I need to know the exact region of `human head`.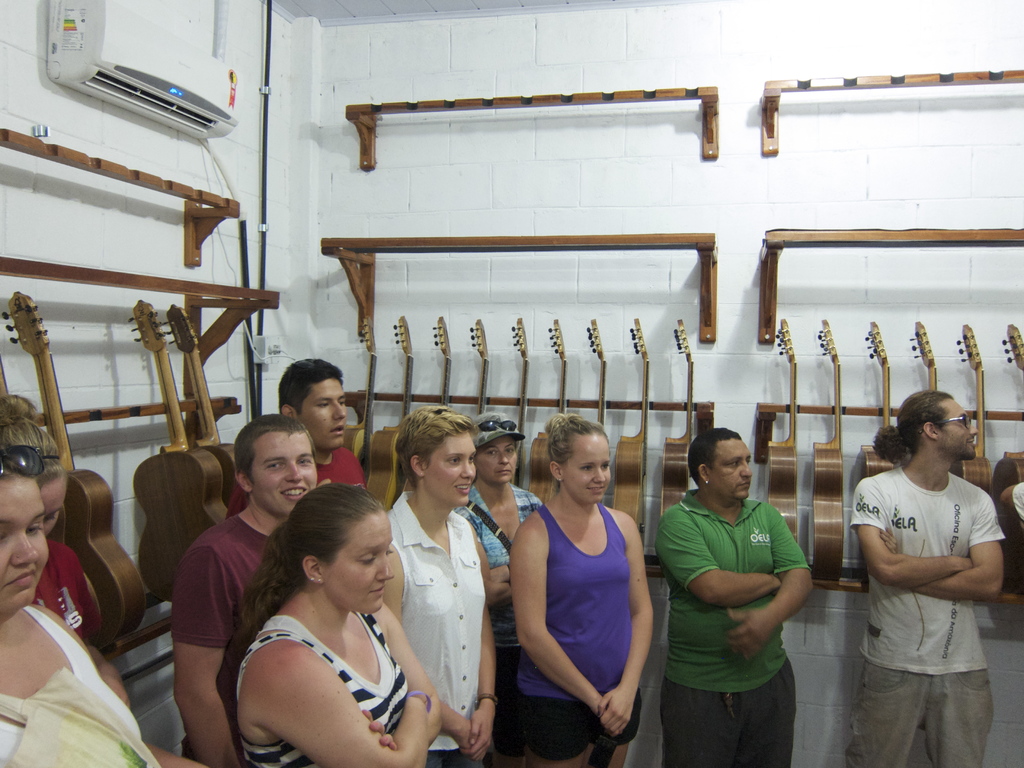
Region: BBox(262, 495, 394, 632).
